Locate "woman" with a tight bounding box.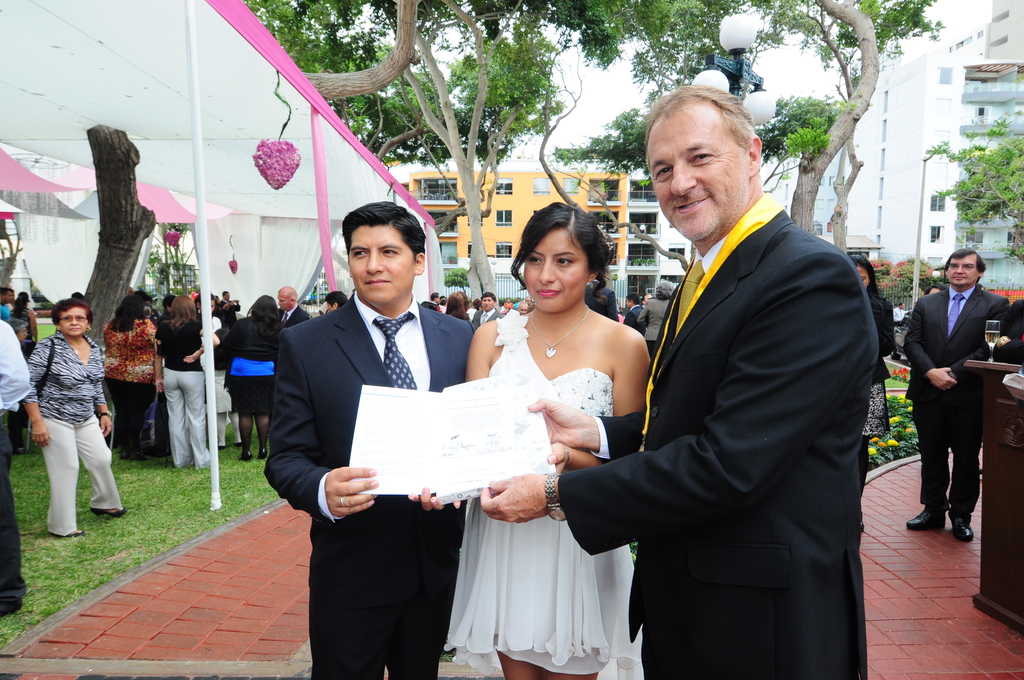
bbox=(440, 291, 476, 325).
